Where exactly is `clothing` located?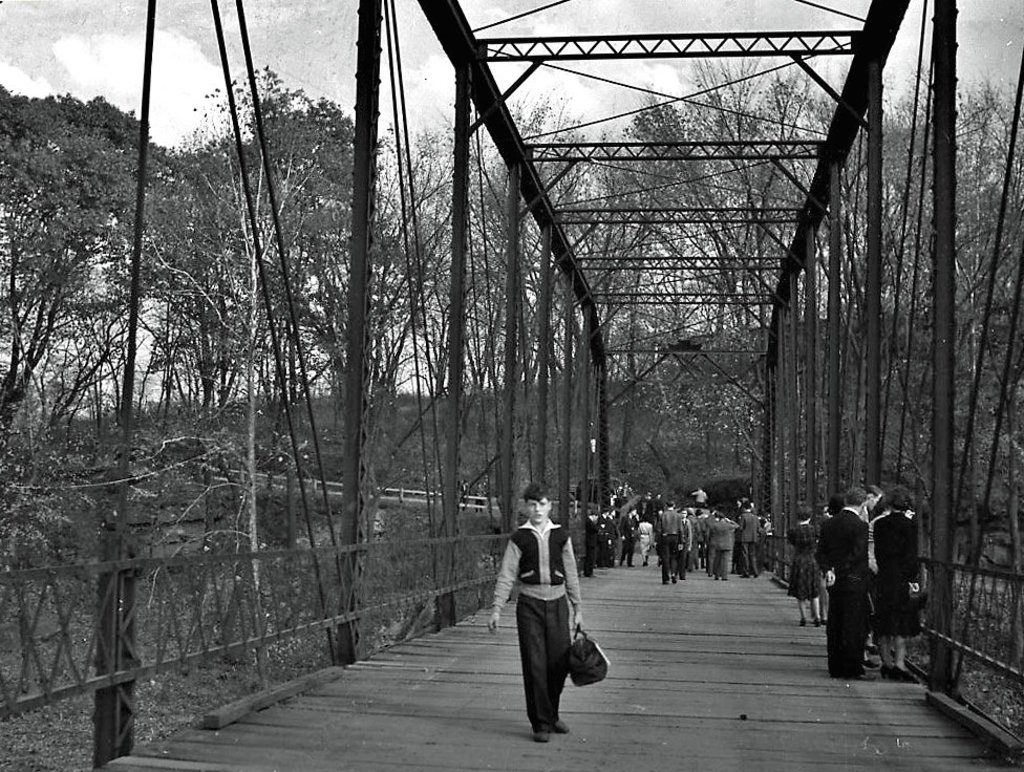
Its bounding box is detection(636, 515, 656, 556).
